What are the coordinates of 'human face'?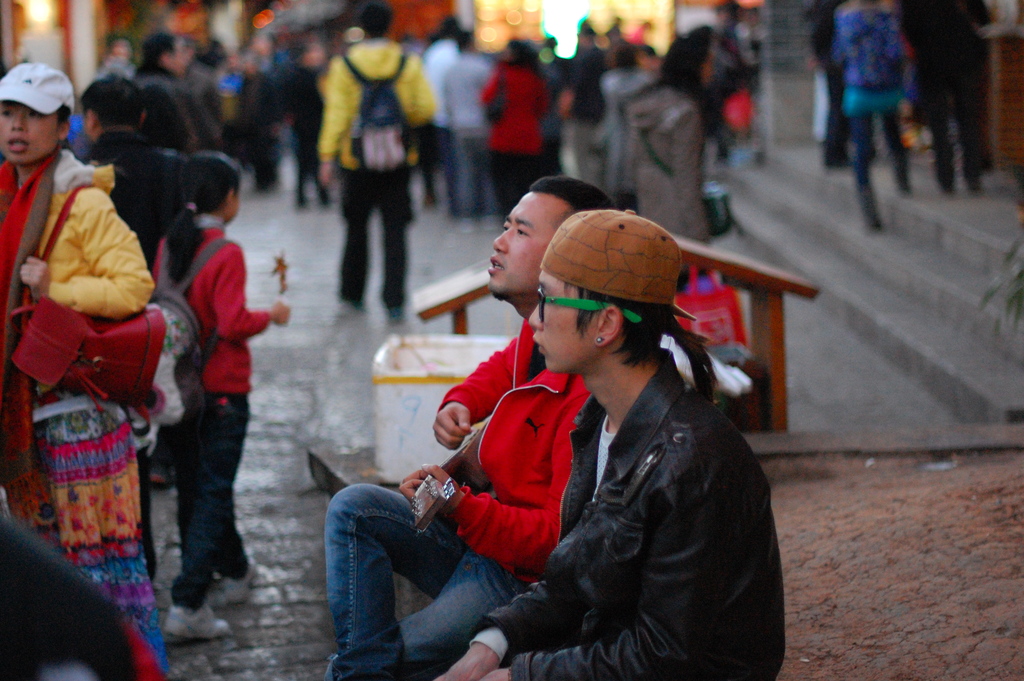
region(484, 193, 565, 290).
